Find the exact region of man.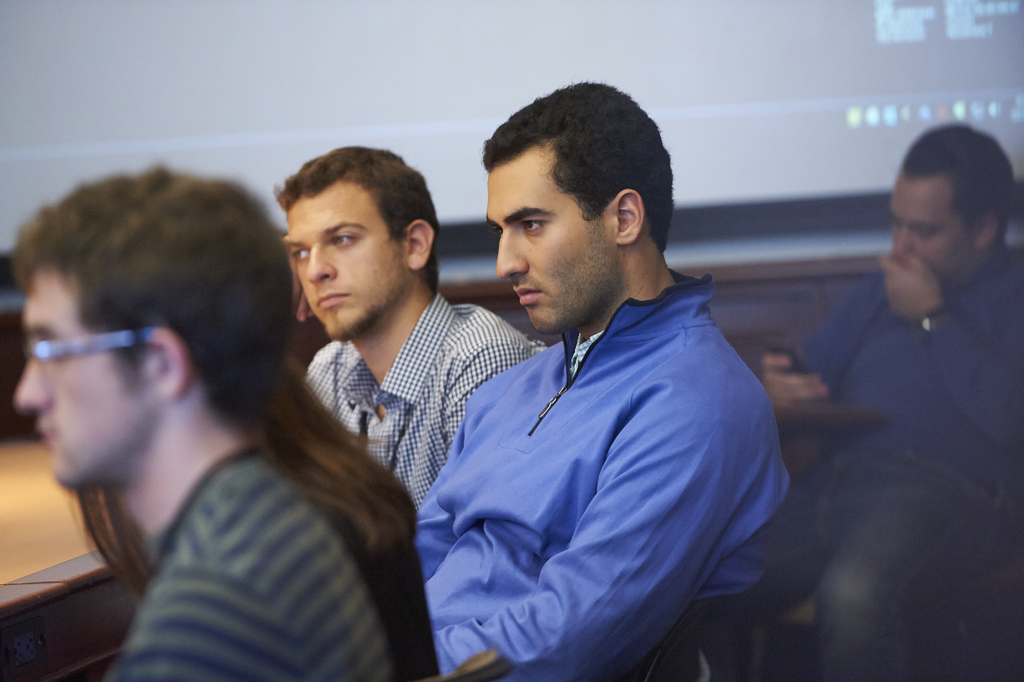
Exact region: locate(13, 160, 390, 681).
